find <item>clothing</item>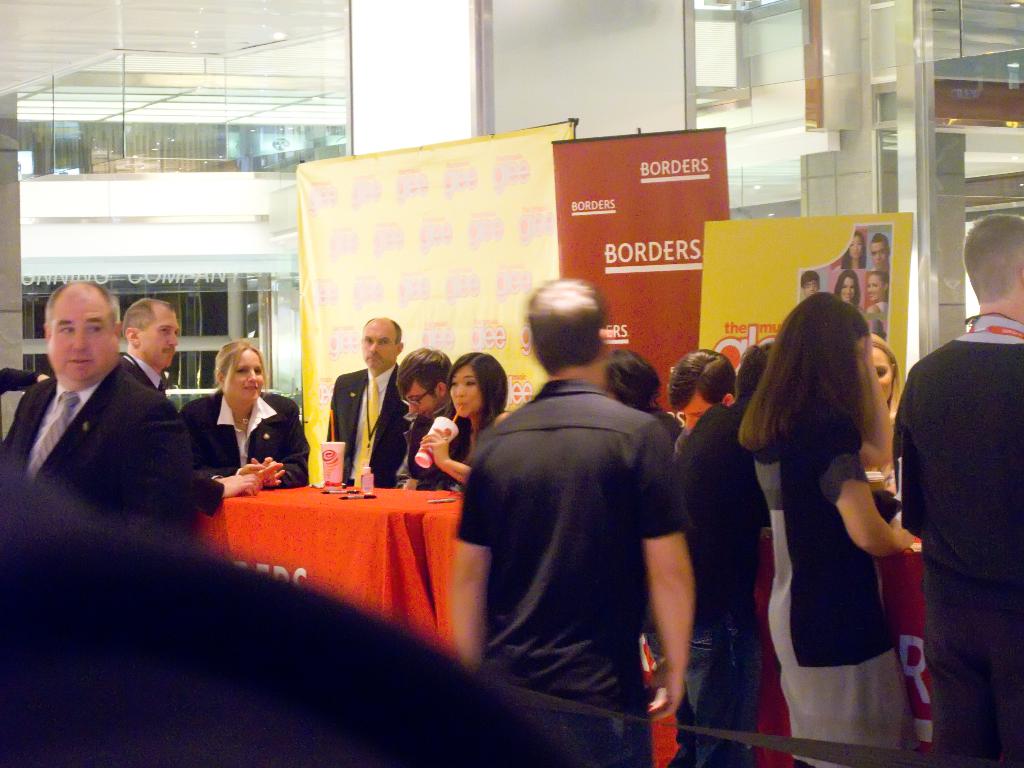
Rect(0, 352, 203, 552)
